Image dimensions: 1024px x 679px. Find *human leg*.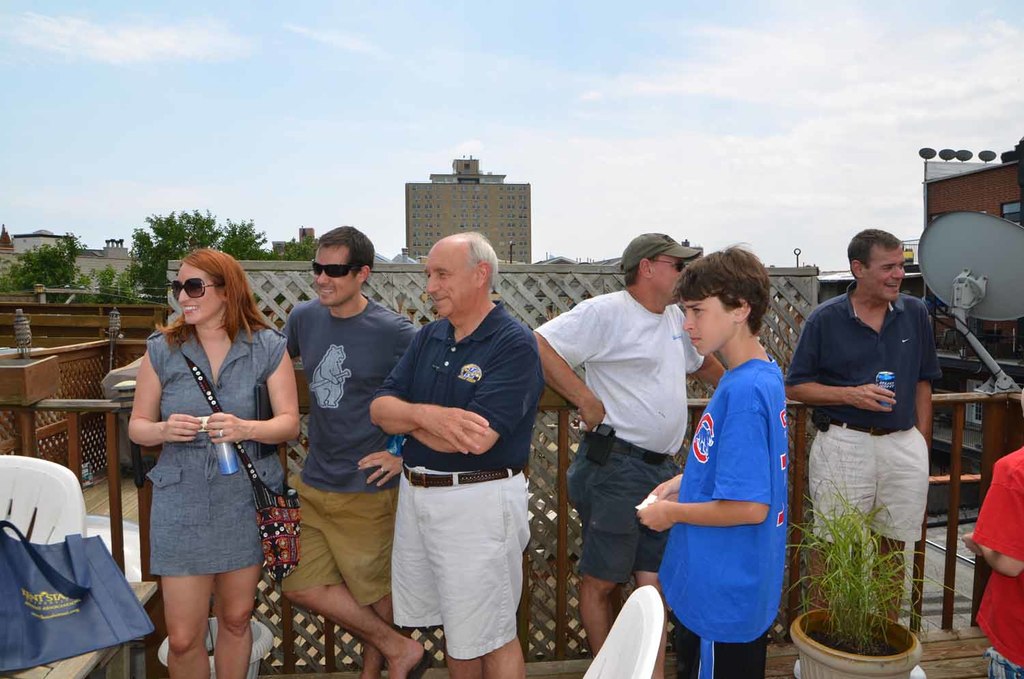
detection(417, 473, 525, 678).
